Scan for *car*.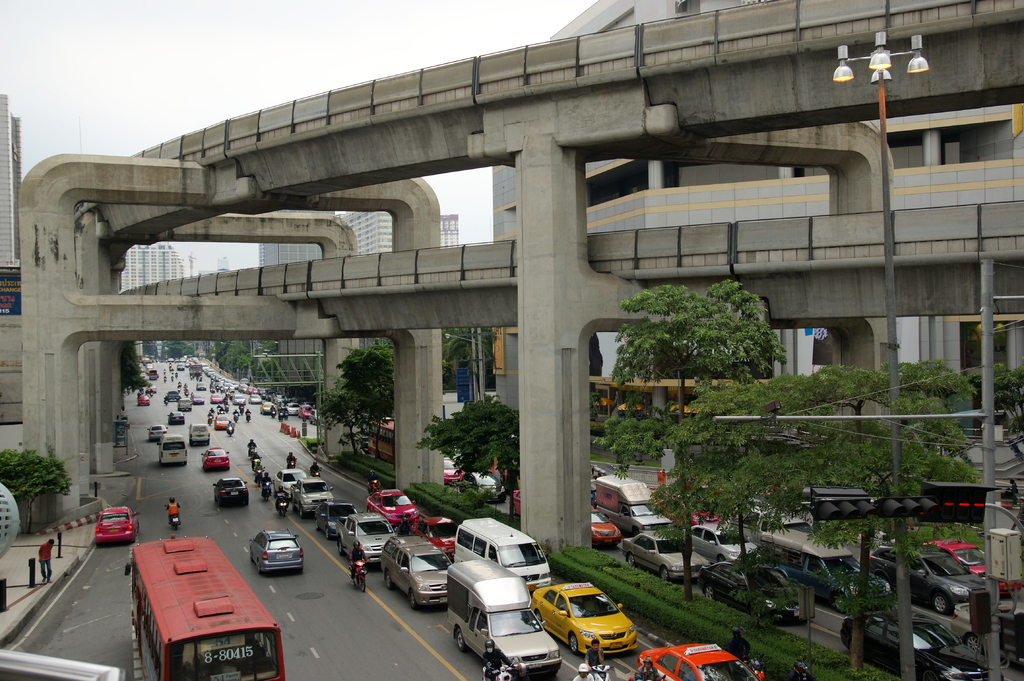
Scan result: [653,498,726,532].
